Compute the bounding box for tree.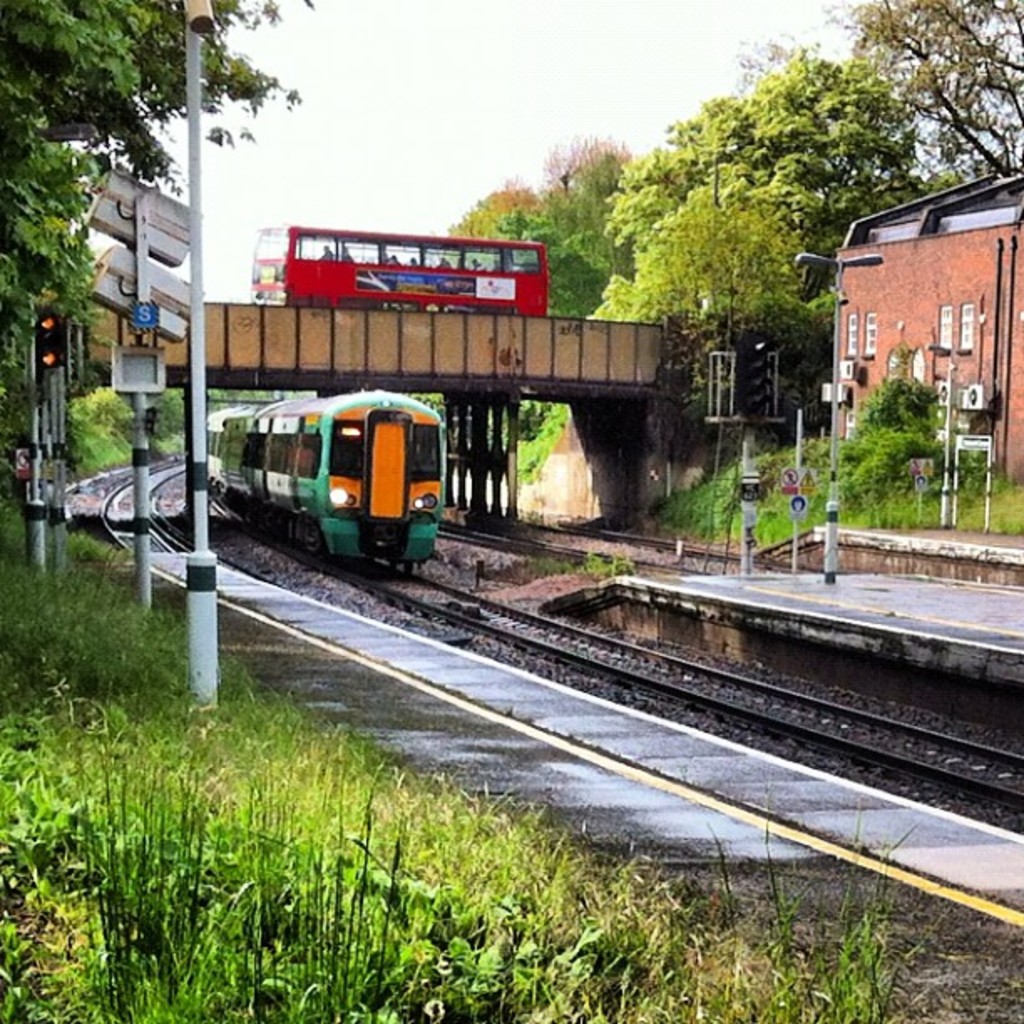
crop(457, 202, 627, 462).
